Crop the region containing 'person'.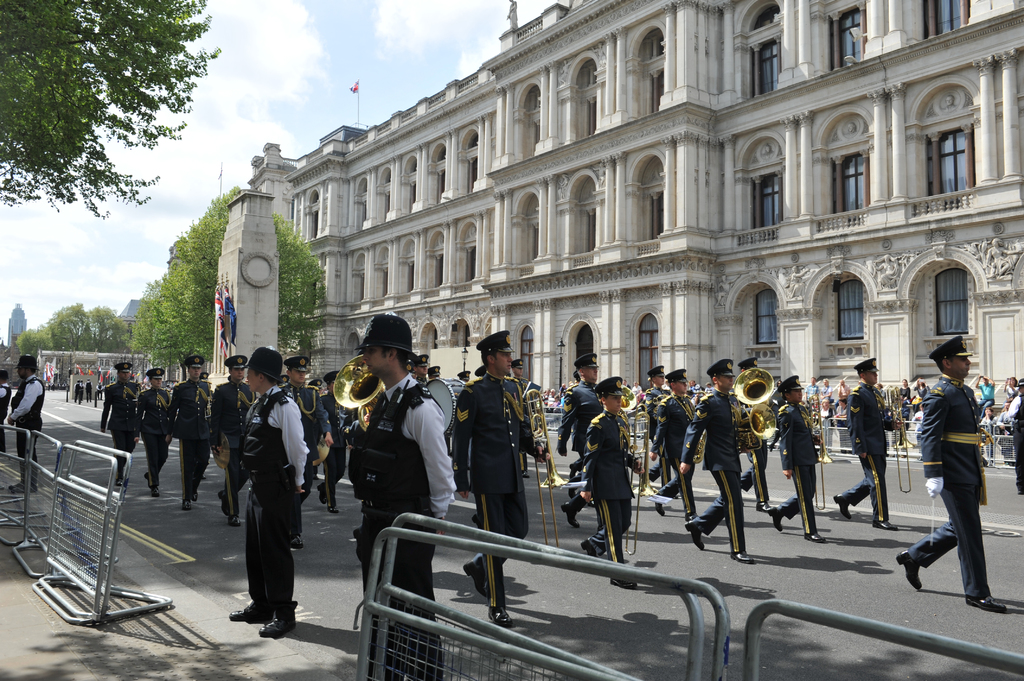
Crop region: select_region(102, 366, 144, 485).
